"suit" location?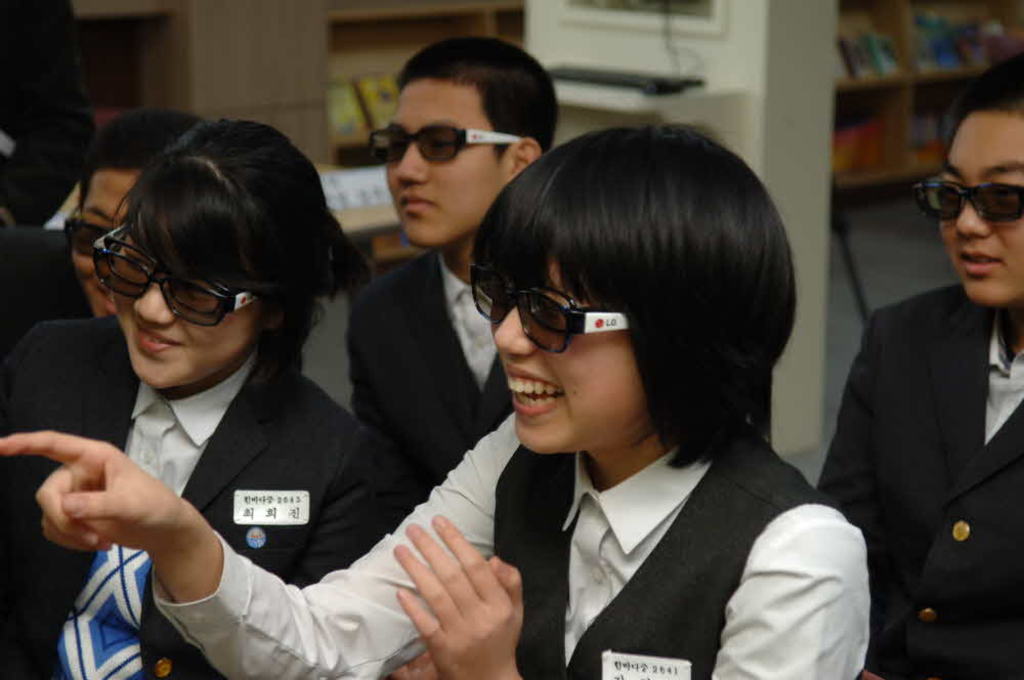
l=345, t=244, r=518, b=519
